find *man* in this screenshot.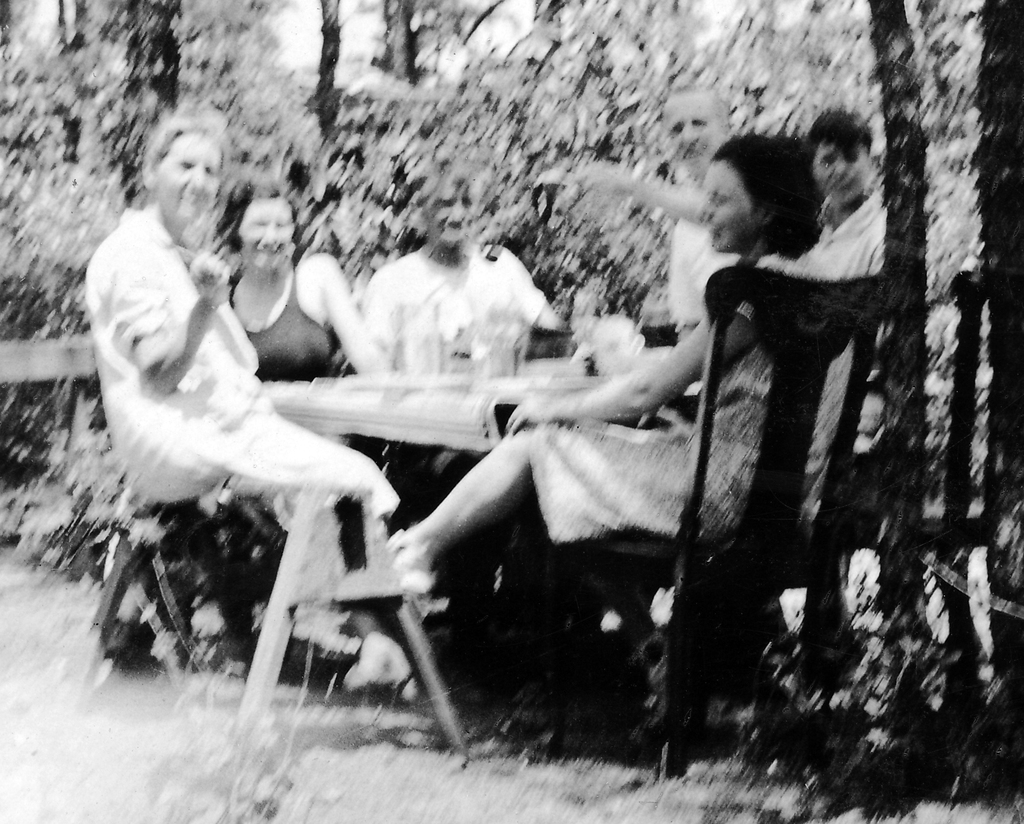
The bounding box for *man* is bbox=[794, 109, 891, 457].
